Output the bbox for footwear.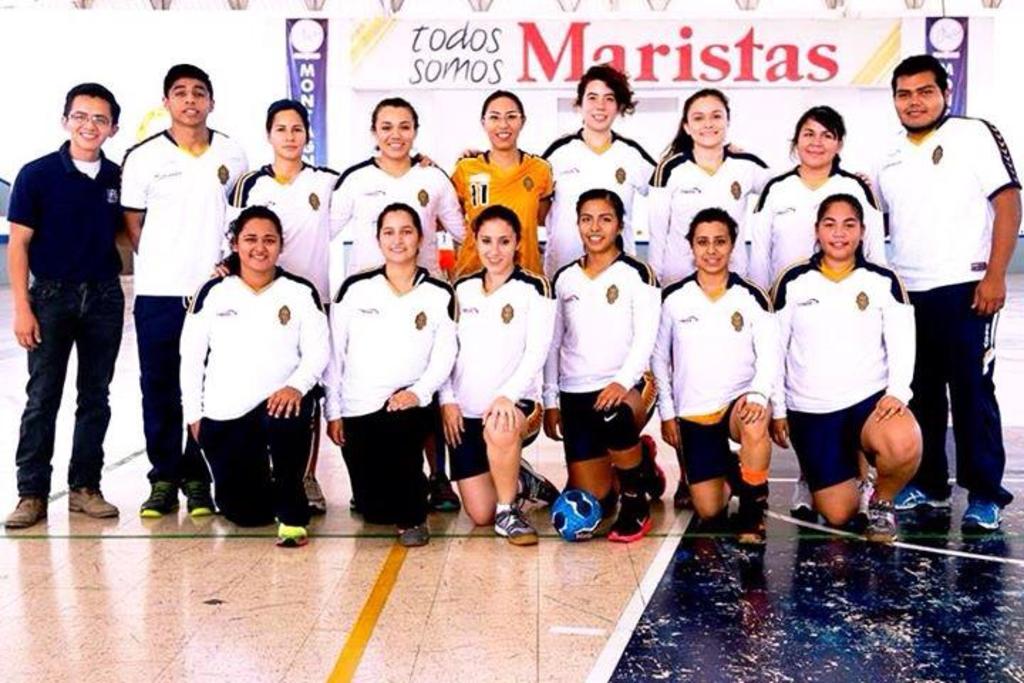
[left=495, top=508, right=539, bottom=549].
